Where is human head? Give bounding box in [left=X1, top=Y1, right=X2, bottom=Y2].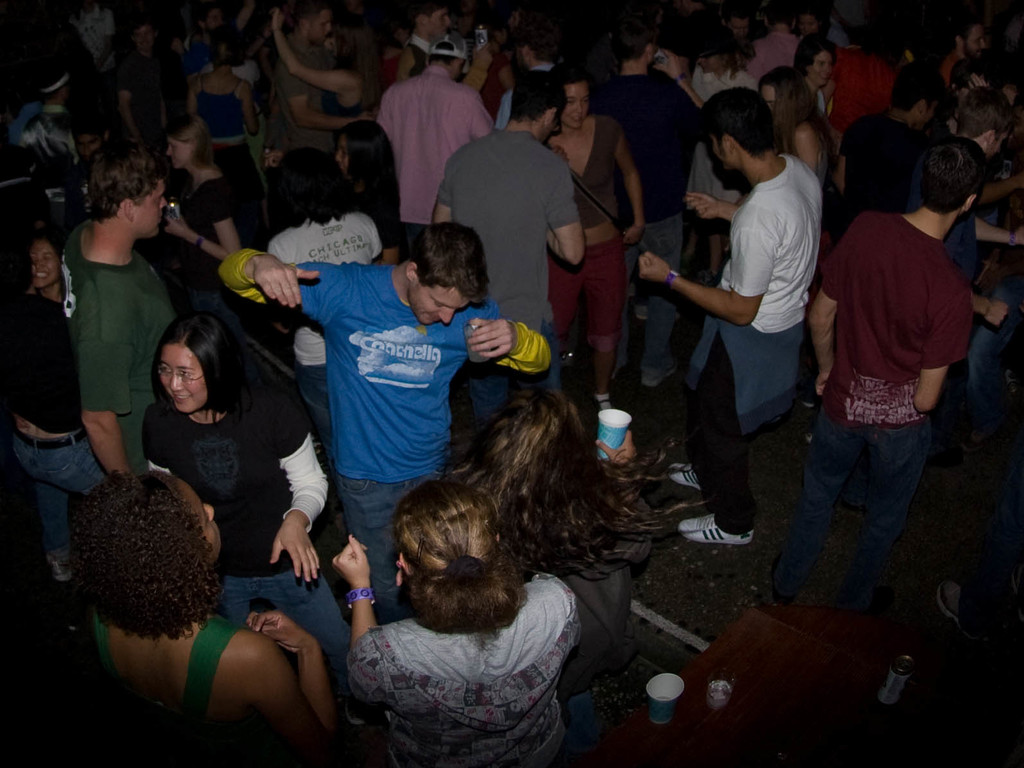
[left=70, top=469, right=227, bottom=635].
